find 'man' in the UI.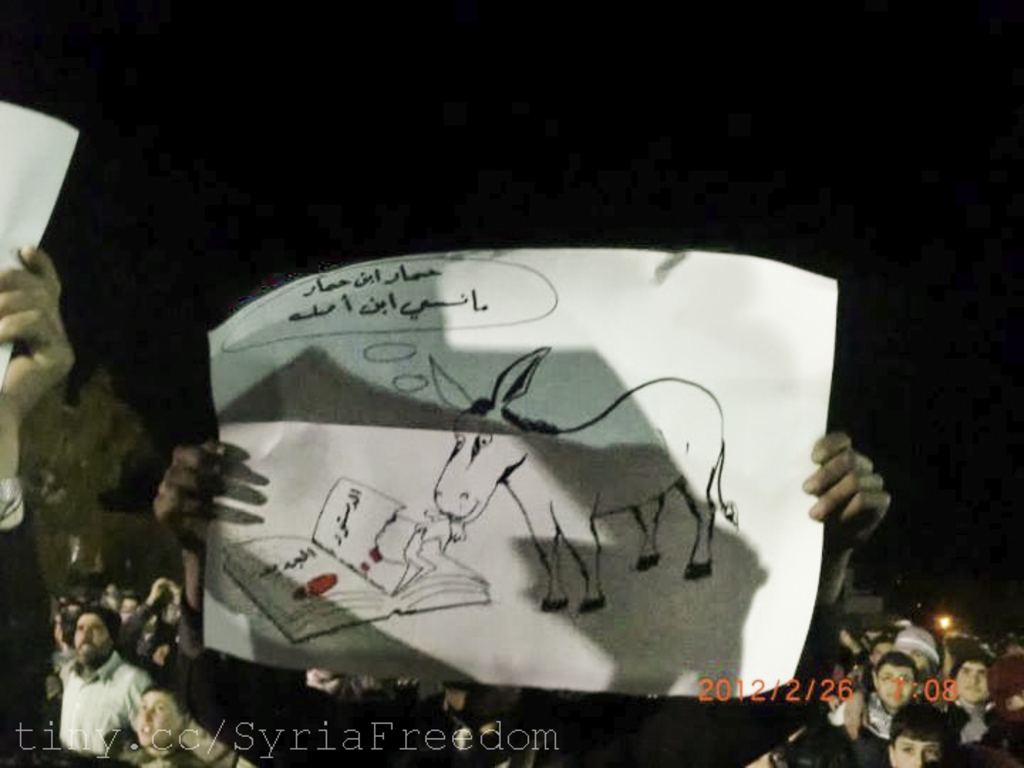
UI element at bbox=(849, 651, 914, 767).
